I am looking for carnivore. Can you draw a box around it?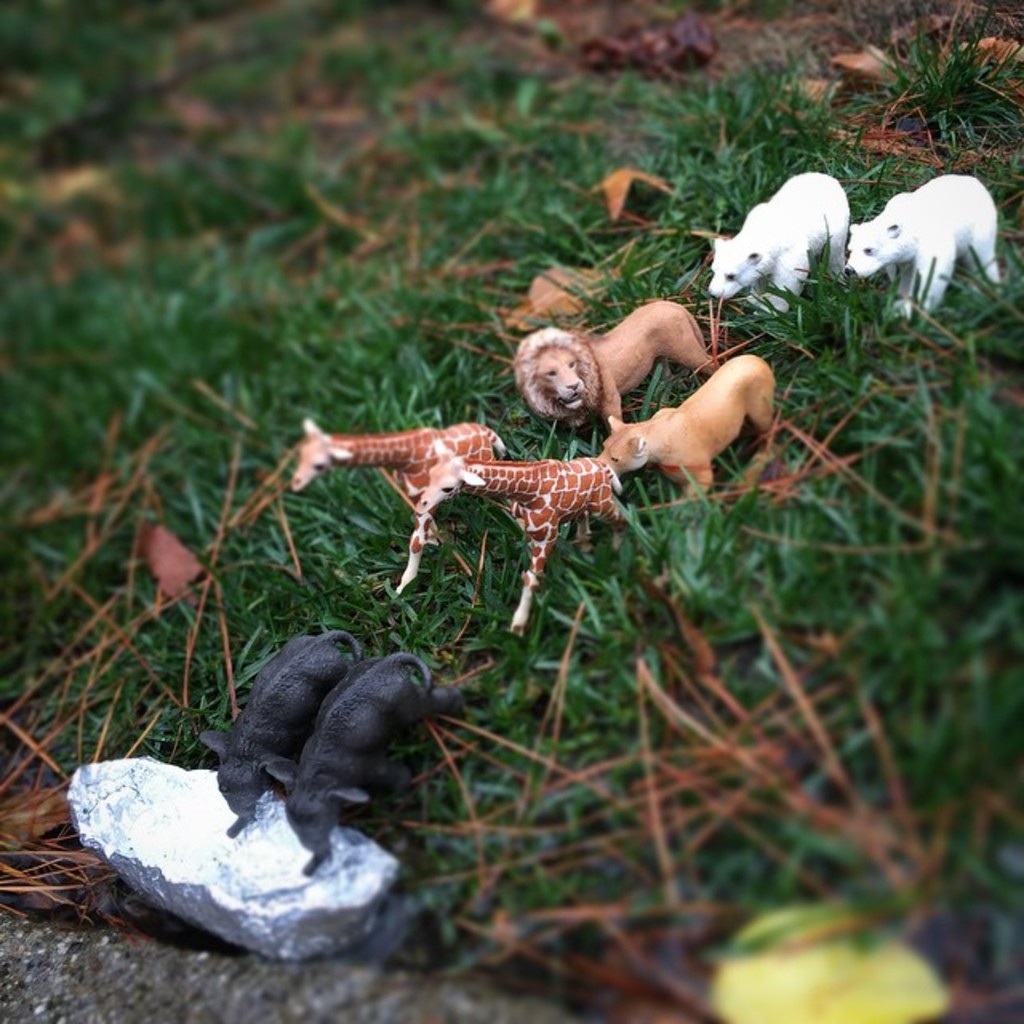
Sure, the bounding box is x1=190, y1=616, x2=379, y2=834.
